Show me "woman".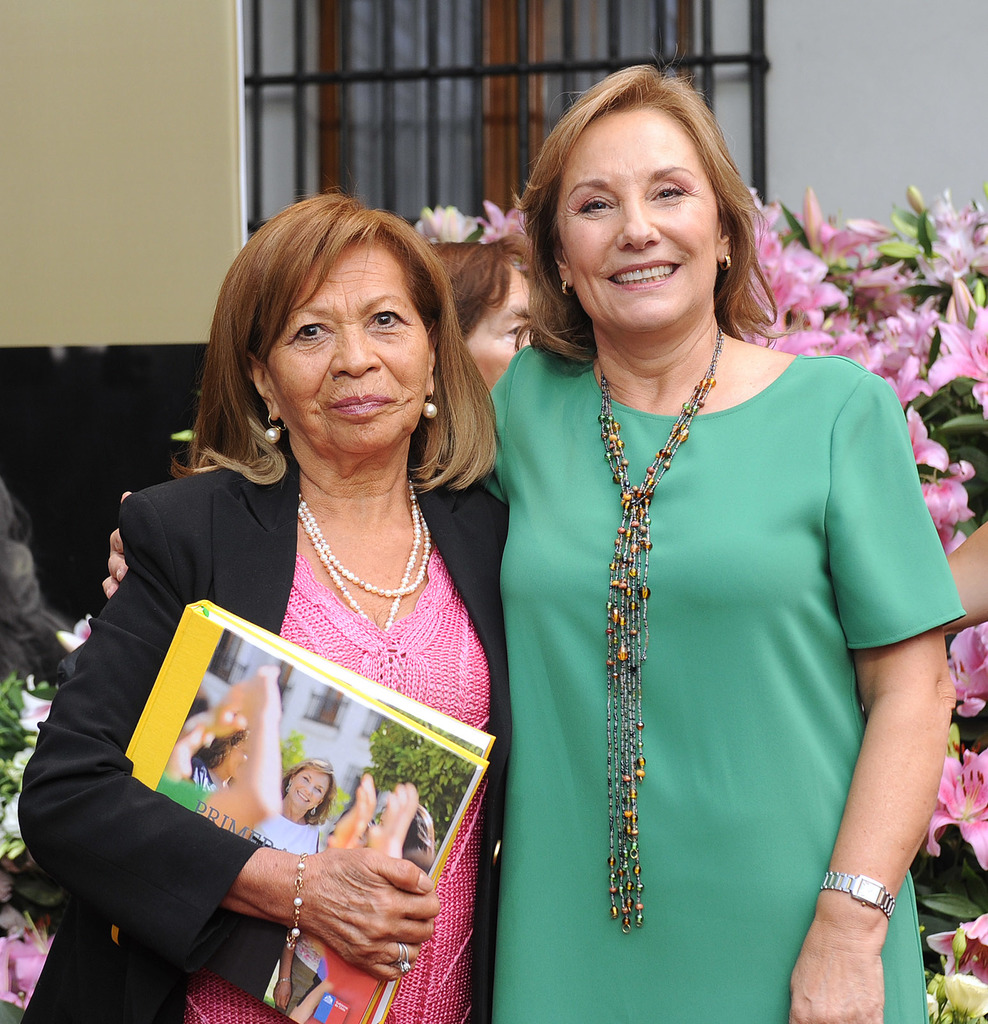
"woman" is here: (left=425, top=236, right=987, bottom=638).
